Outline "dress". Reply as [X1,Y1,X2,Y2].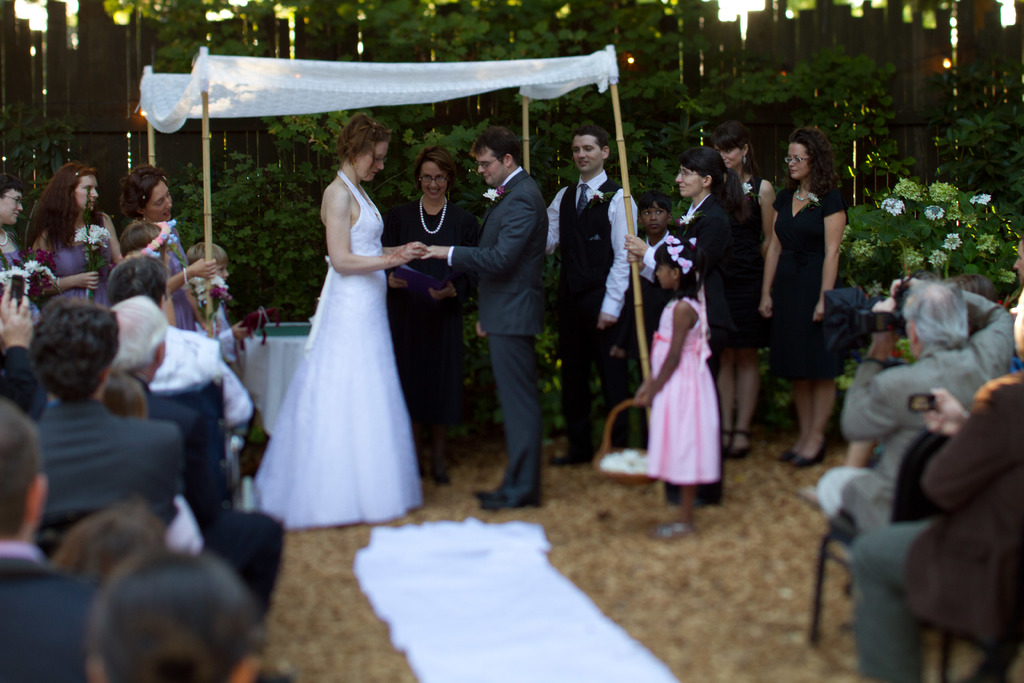
[174,245,198,331].
